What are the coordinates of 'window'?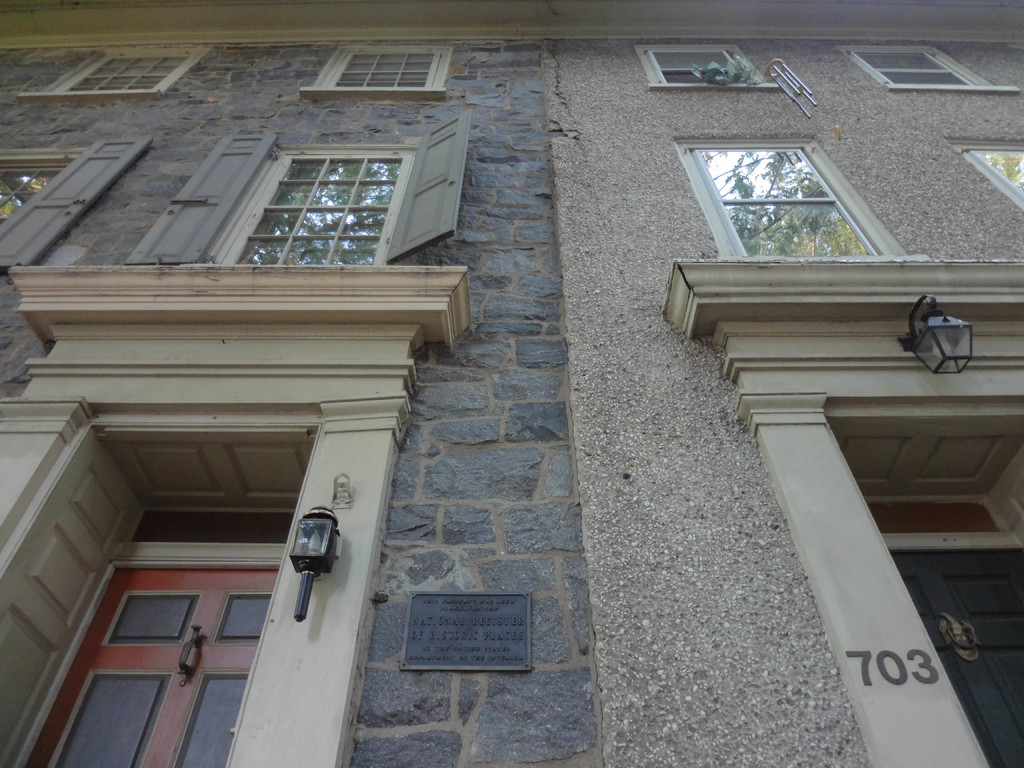
<bbox>298, 45, 456, 100</bbox>.
